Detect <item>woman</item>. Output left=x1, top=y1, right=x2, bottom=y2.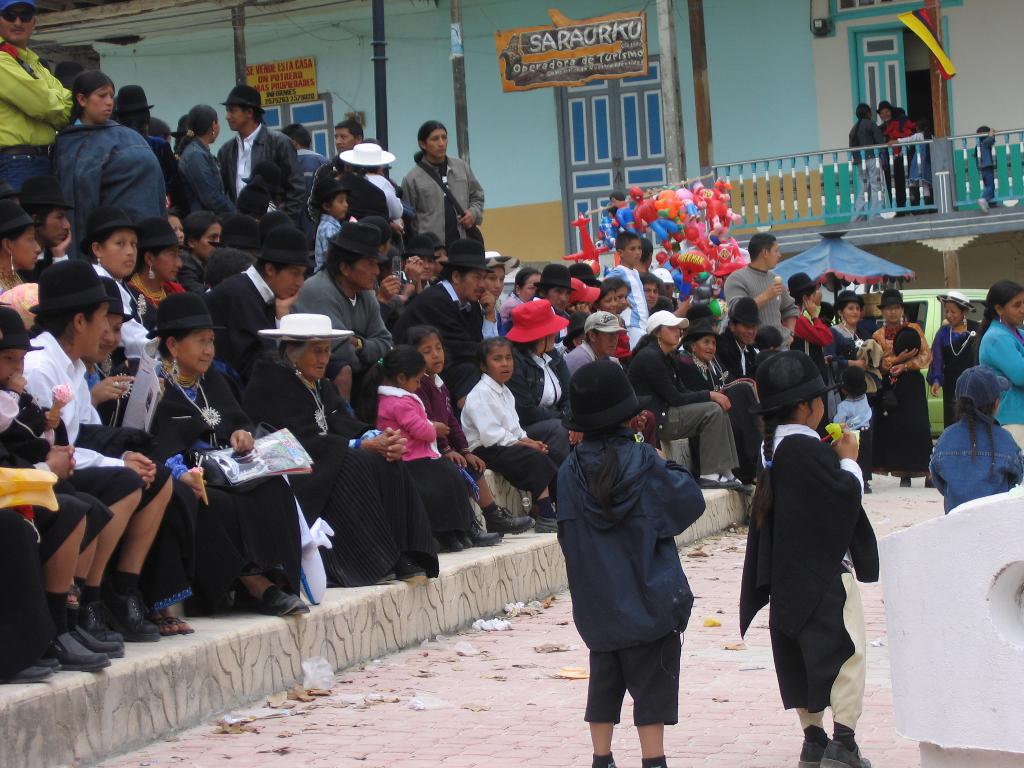
left=147, top=298, right=310, bottom=616.
